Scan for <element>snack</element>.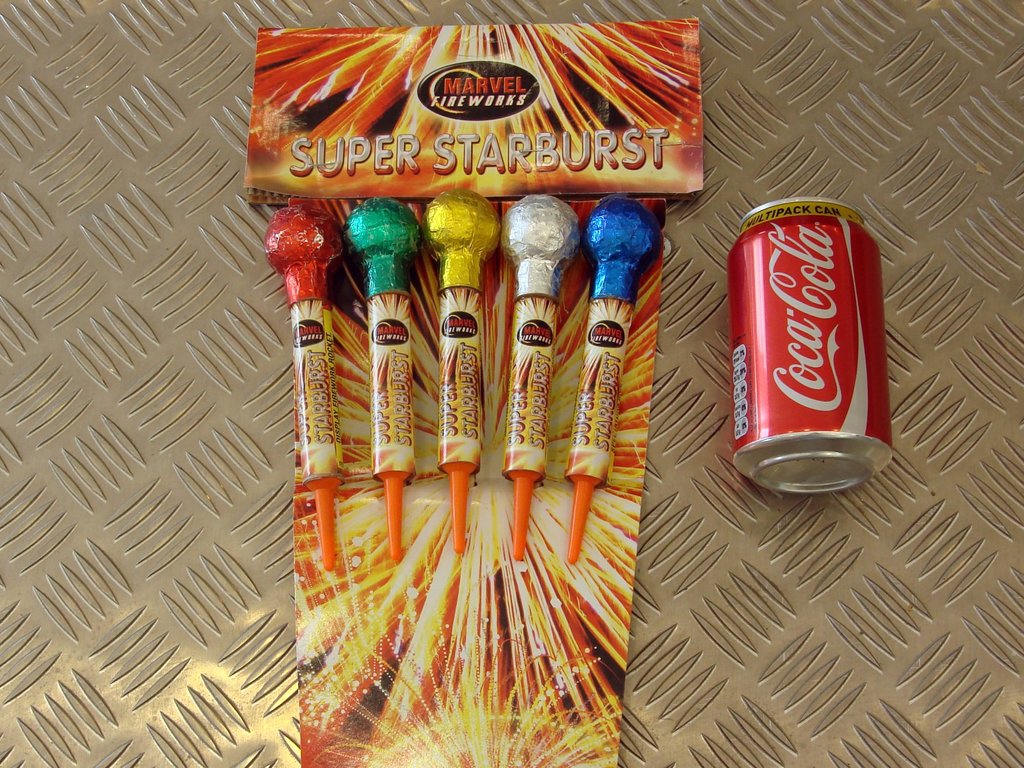
Scan result: region(424, 188, 501, 557).
